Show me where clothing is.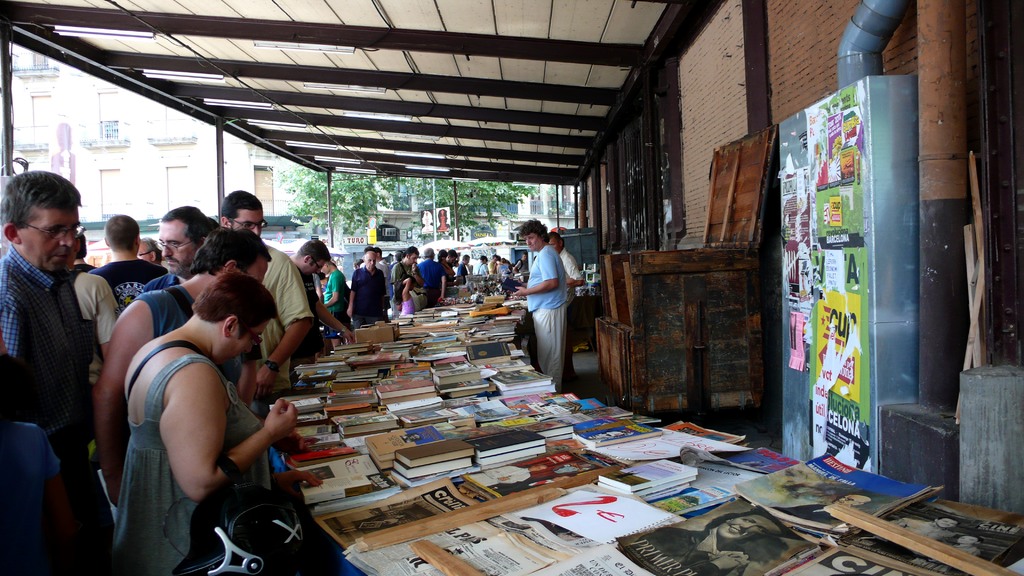
clothing is at crop(356, 260, 392, 314).
